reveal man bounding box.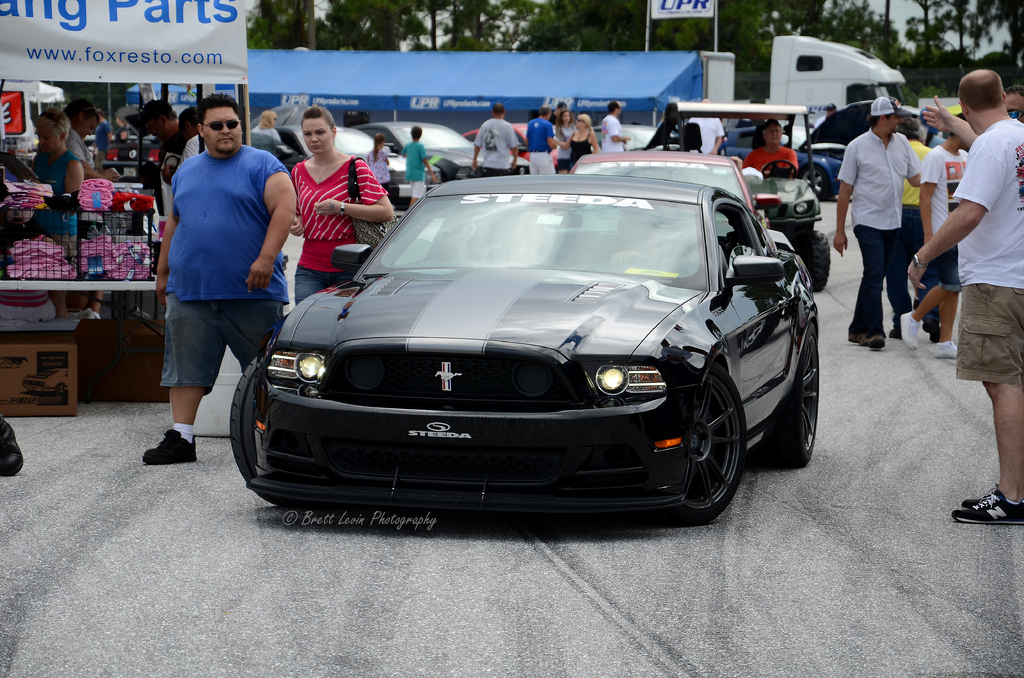
Revealed: <region>915, 124, 964, 353</region>.
